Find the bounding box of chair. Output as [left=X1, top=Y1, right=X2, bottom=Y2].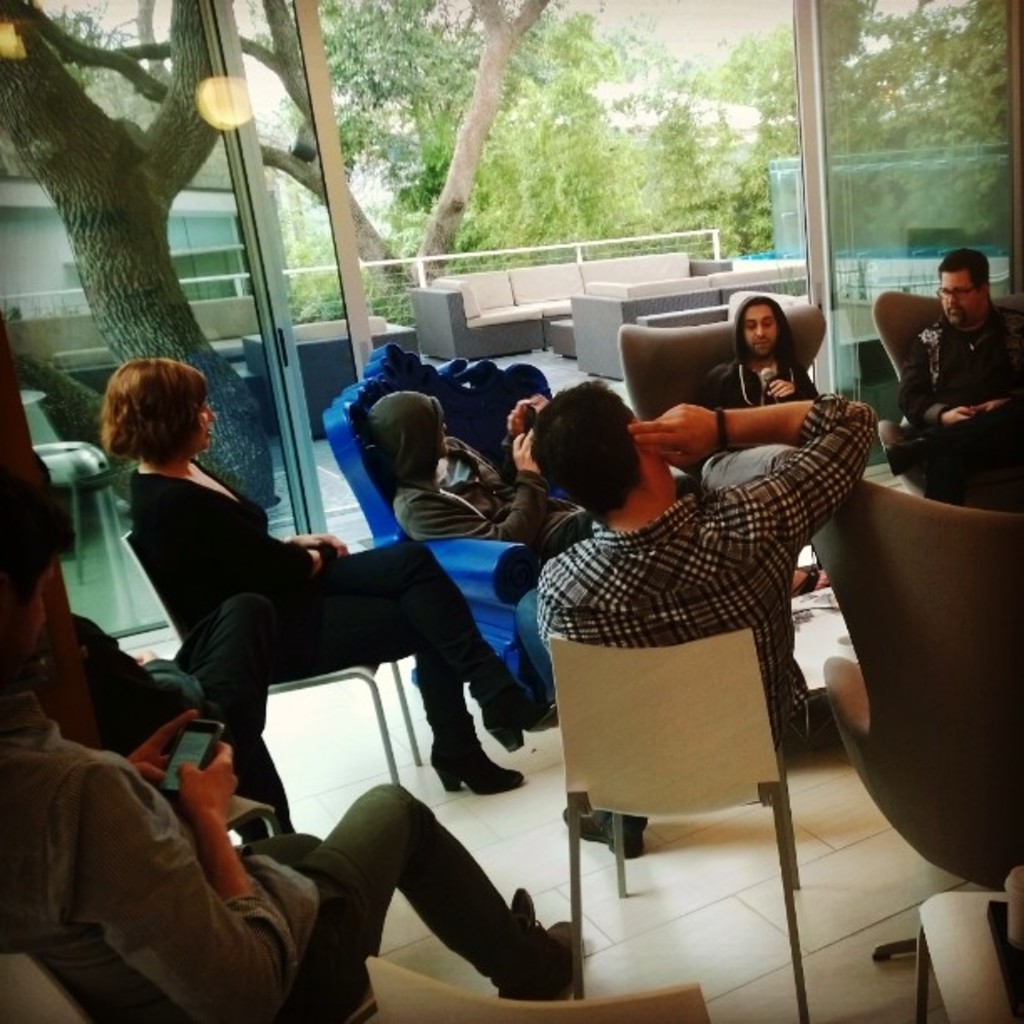
[left=868, top=289, right=1022, bottom=465].
